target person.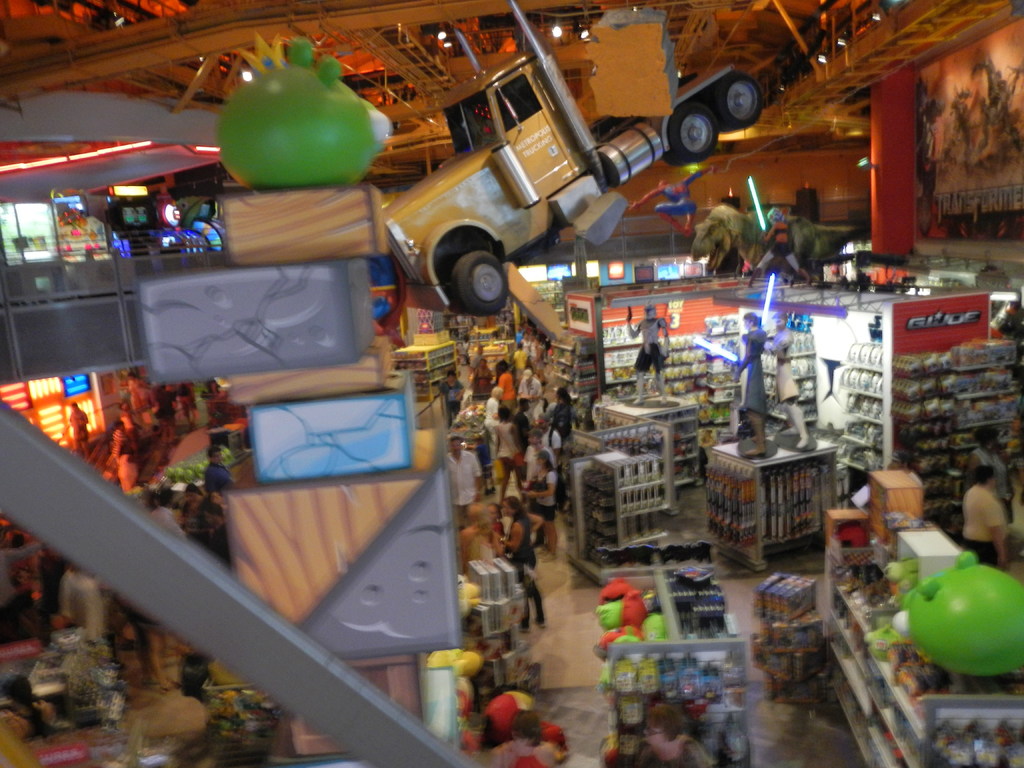
Target region: {"left": 726, "top": 314, "right": 767, "bottom": 456}.
